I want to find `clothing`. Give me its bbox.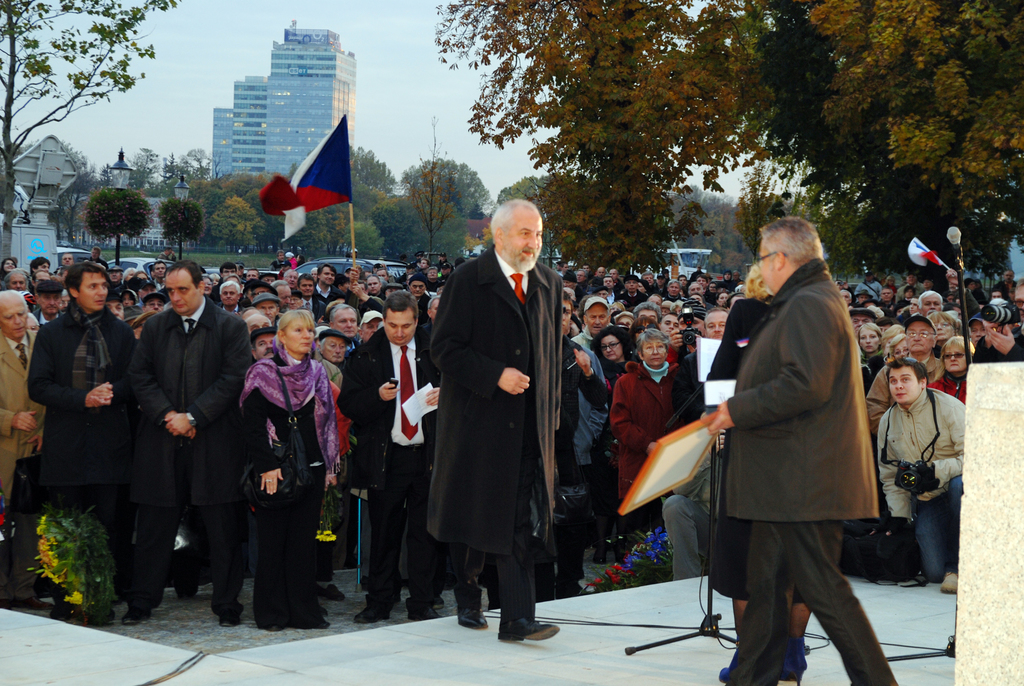
<region>0, 334, 44, 511</region>.
